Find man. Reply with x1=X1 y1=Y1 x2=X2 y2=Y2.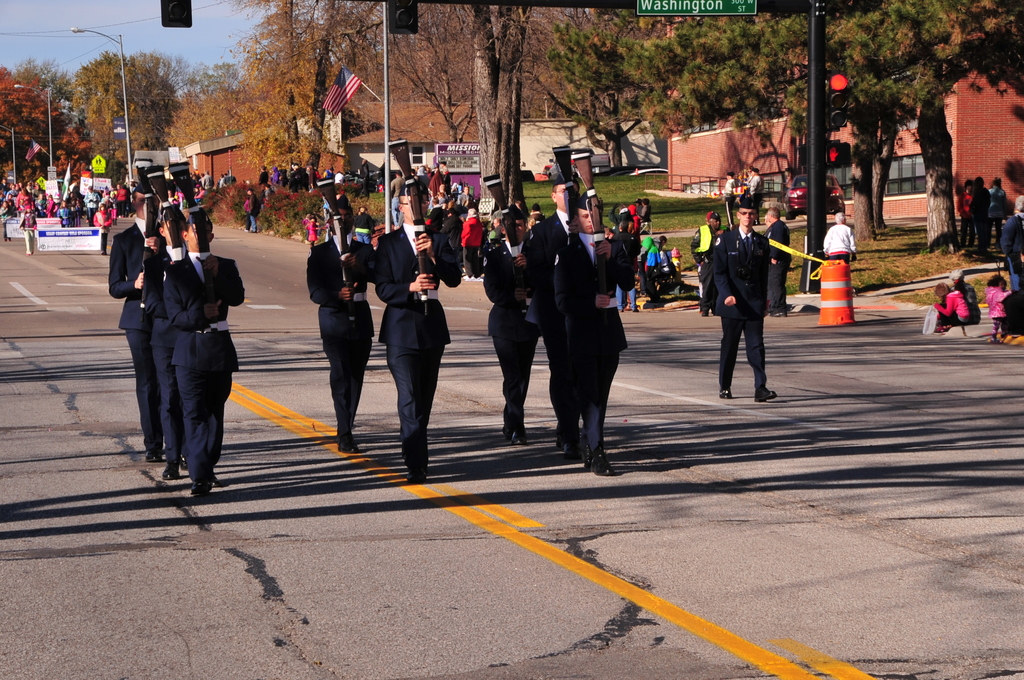
x1=515 y1=178 x2=584 y2=469.
